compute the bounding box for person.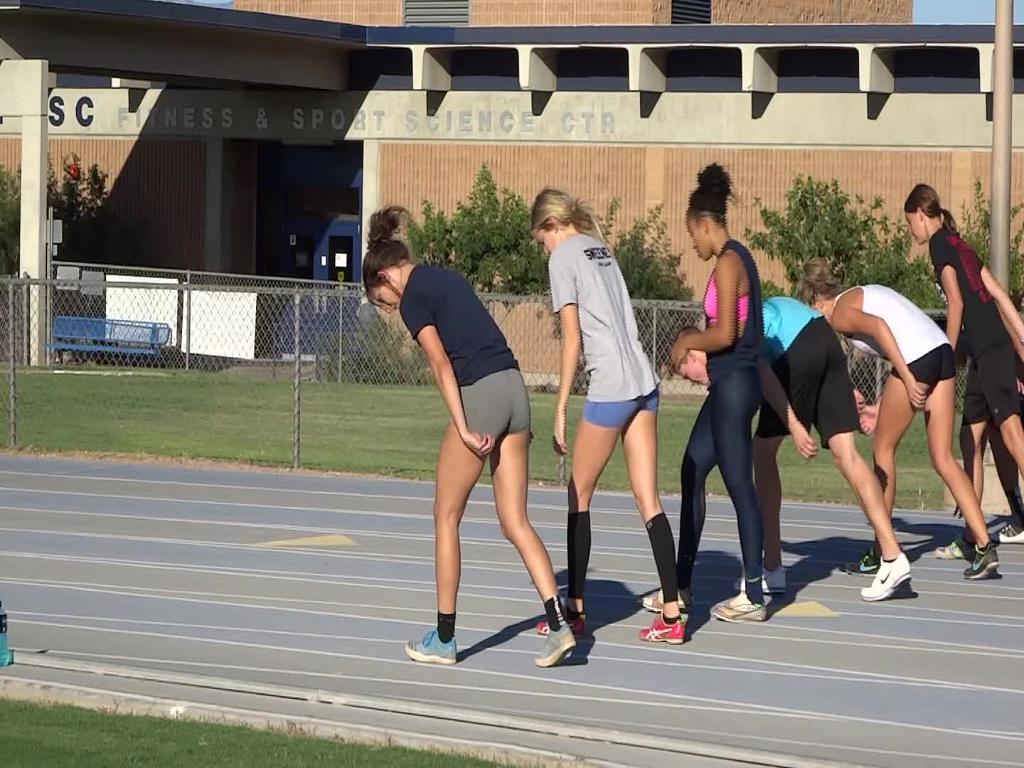
(636, 164, 767, 621).
